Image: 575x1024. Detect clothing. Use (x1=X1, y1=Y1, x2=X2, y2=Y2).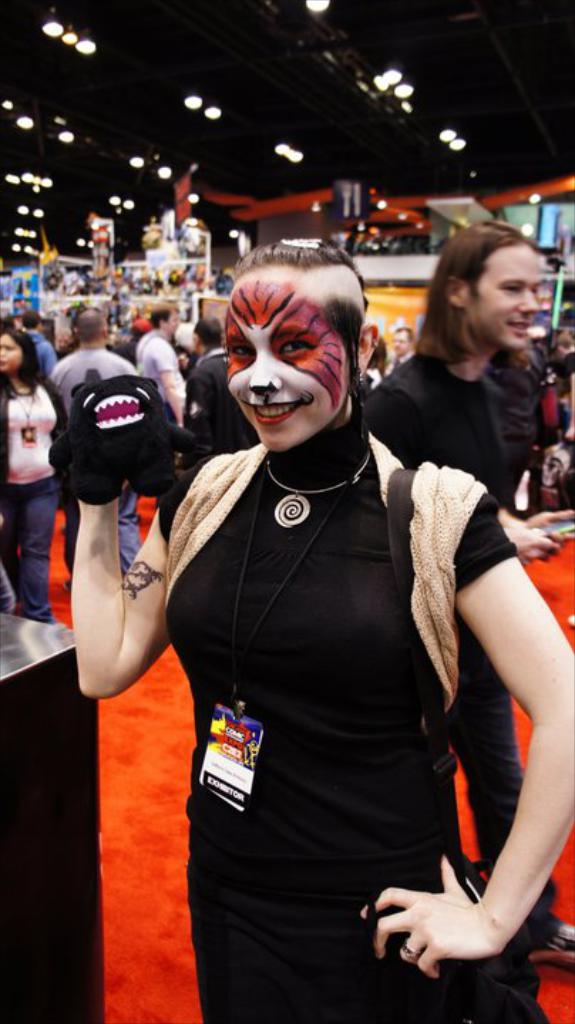
(x1=26, y1=331, x2=63, y2=383).
